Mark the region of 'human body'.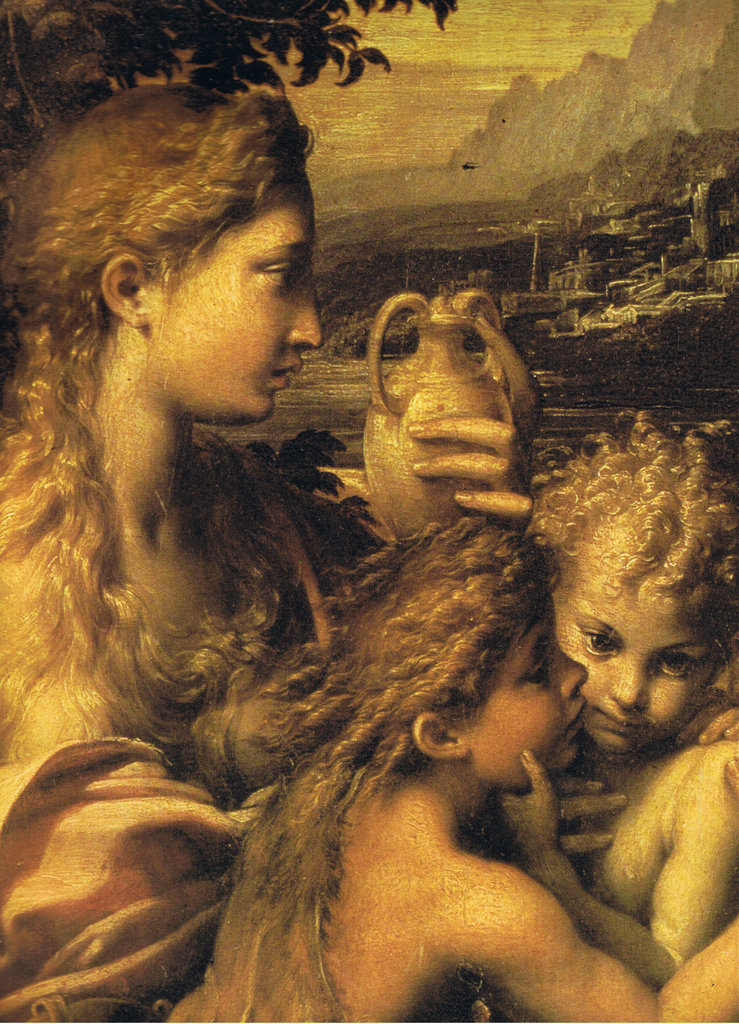
Region: <bbox>175, 760, 738, 1023</bbox>.
